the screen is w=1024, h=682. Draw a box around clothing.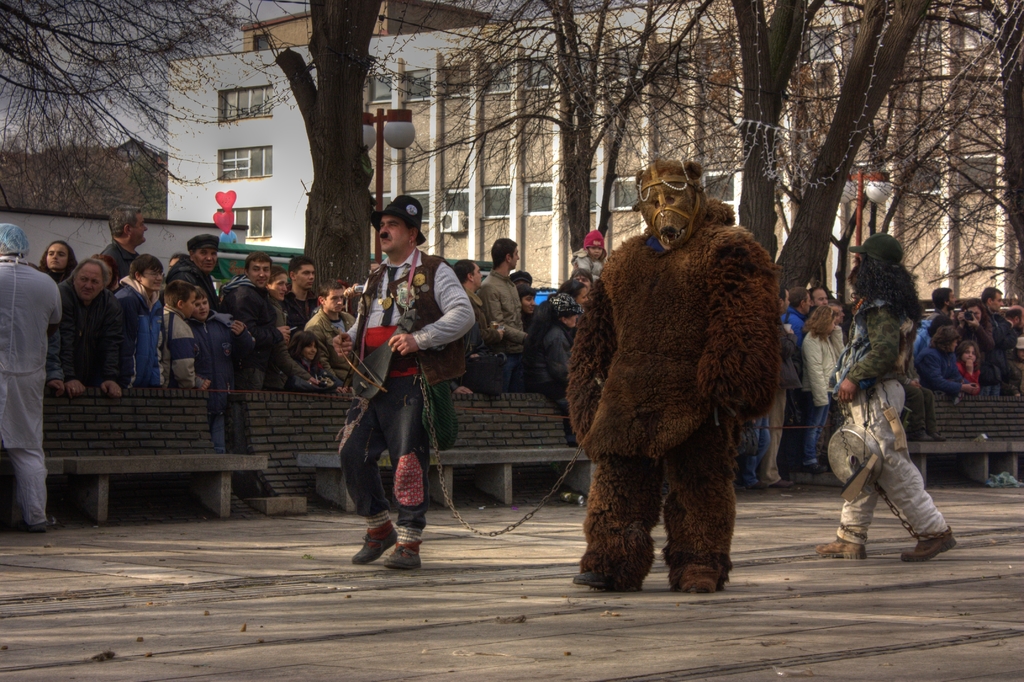
detection(967, 322, 1007, 389).
